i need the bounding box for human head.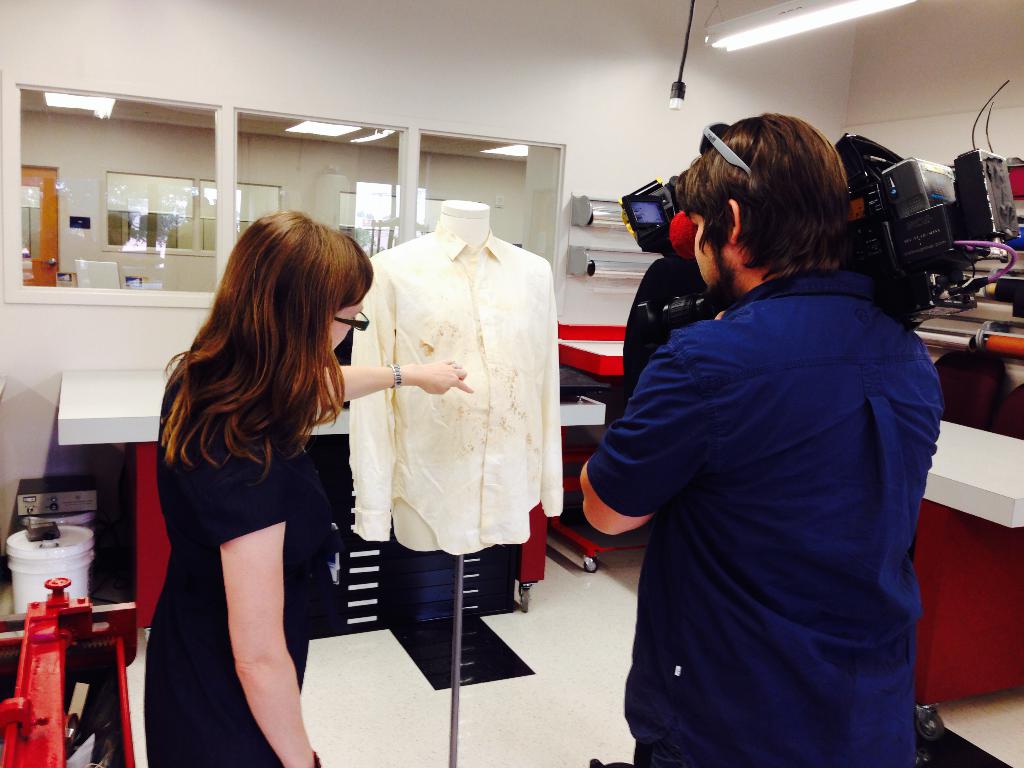
Here it is: 674 111 861 310.
